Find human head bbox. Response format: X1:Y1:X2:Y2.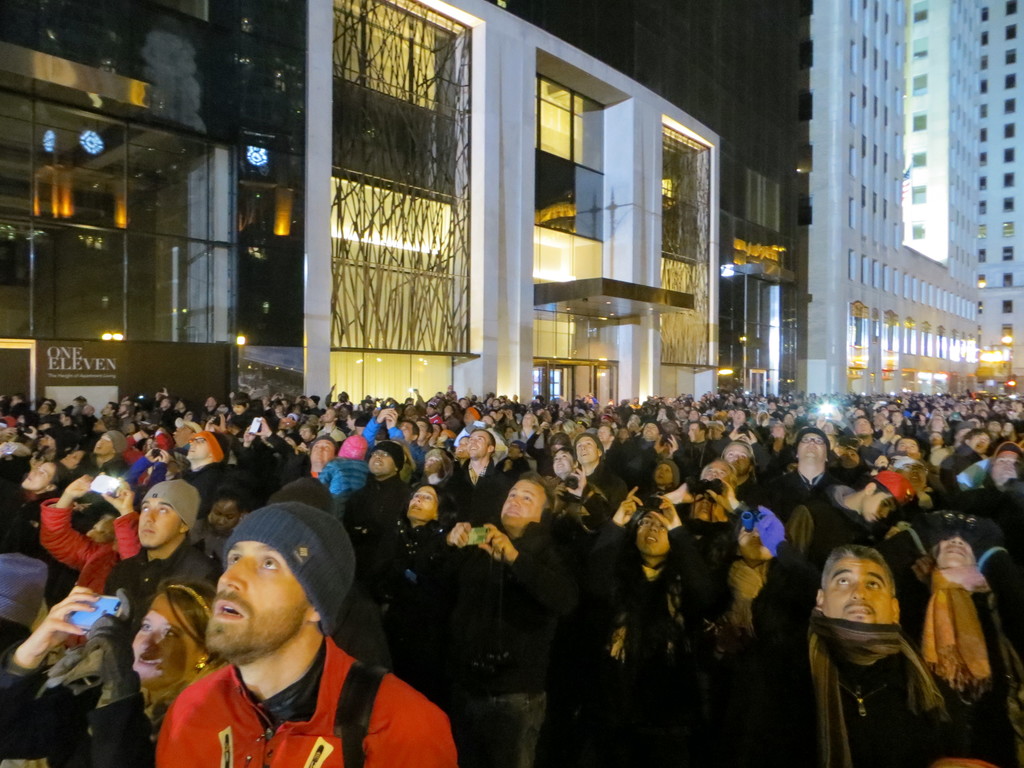
464:406:484:424.
